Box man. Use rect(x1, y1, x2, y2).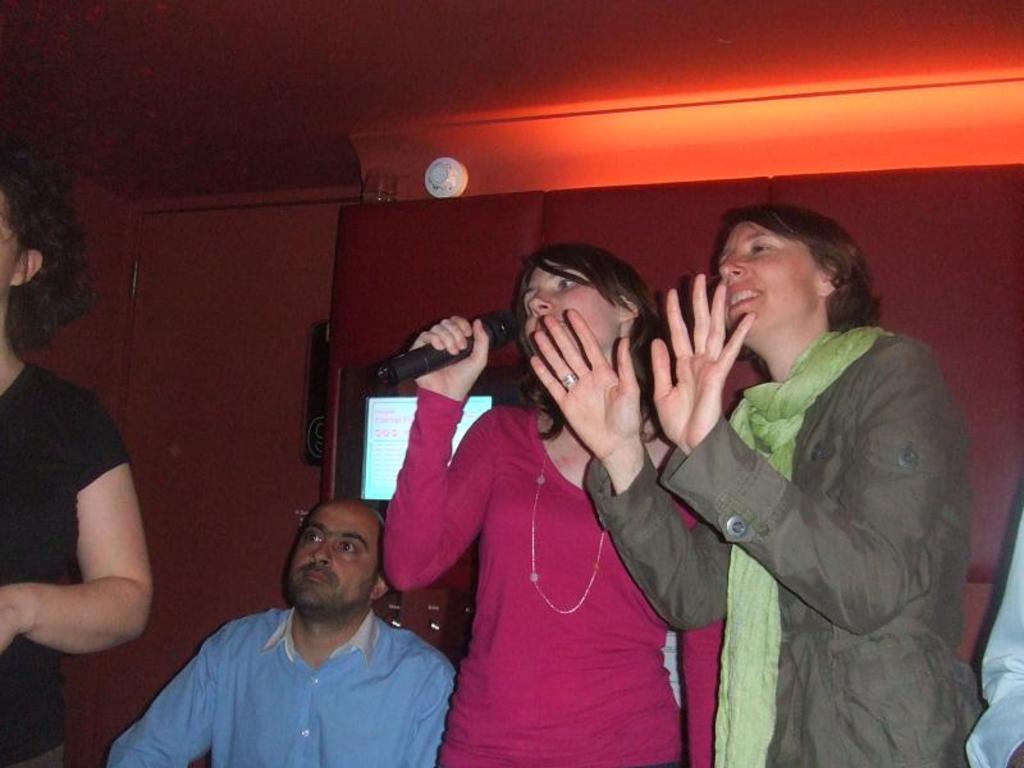
rect(109, 497, 453, 767).
